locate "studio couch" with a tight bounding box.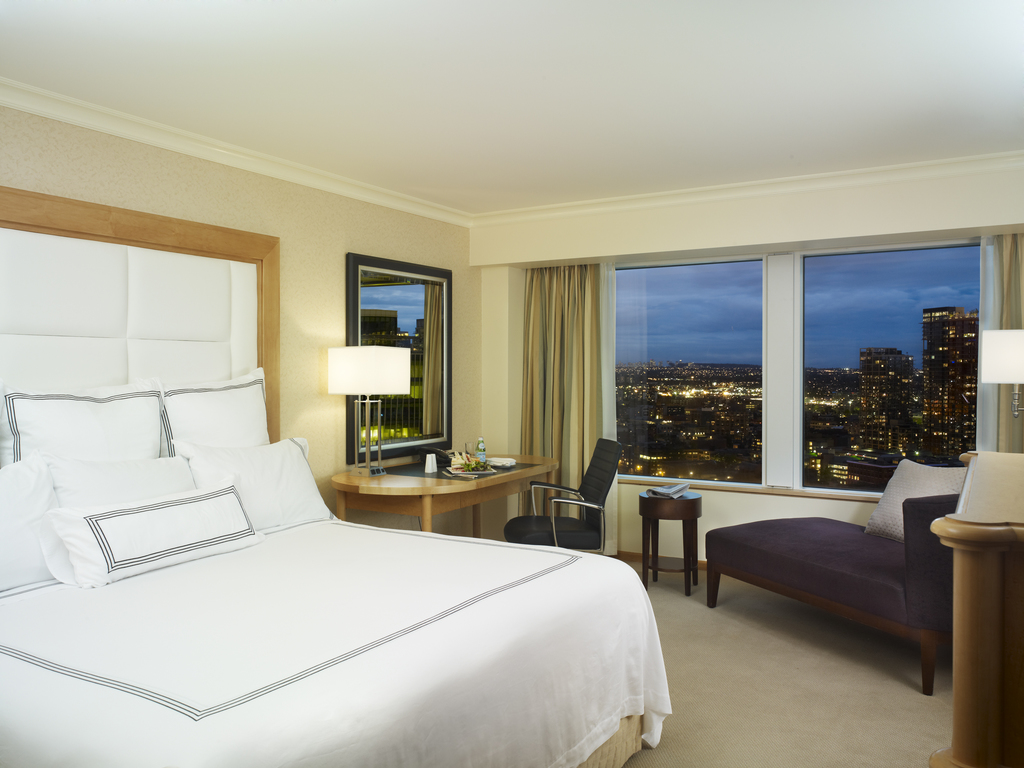
select_region(701, 488, 970, 689).
